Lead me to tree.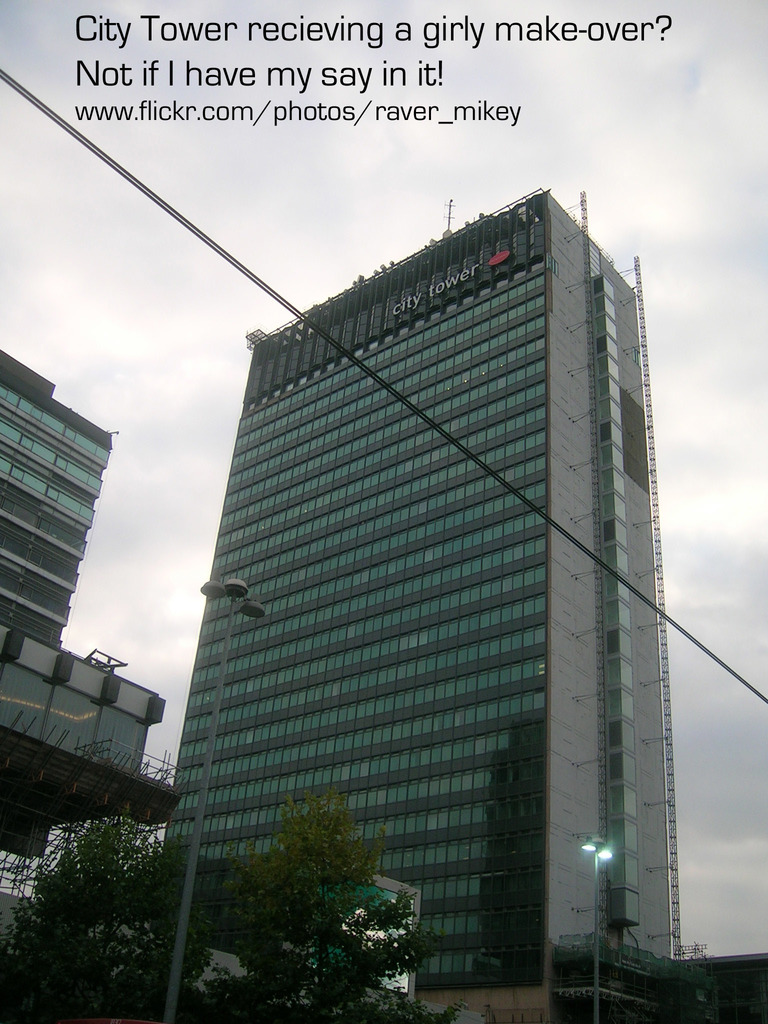
Lead to x1=0 y1=750 x2=239 y2=1023.
